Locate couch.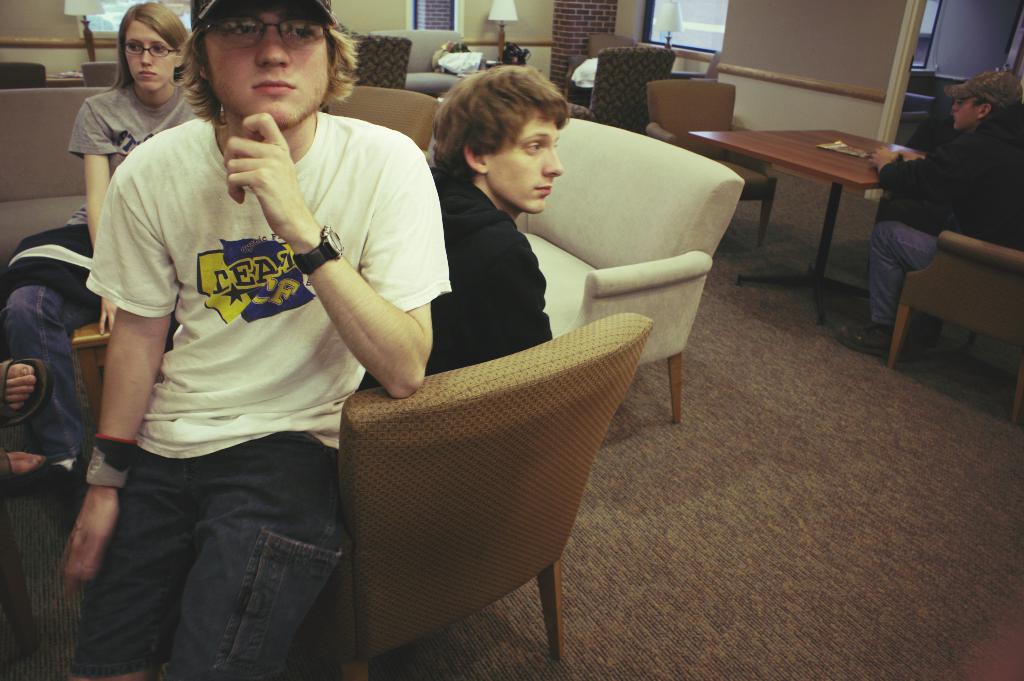
Bounding box: (x1=0, y1=86, x2=748, y2=428).
